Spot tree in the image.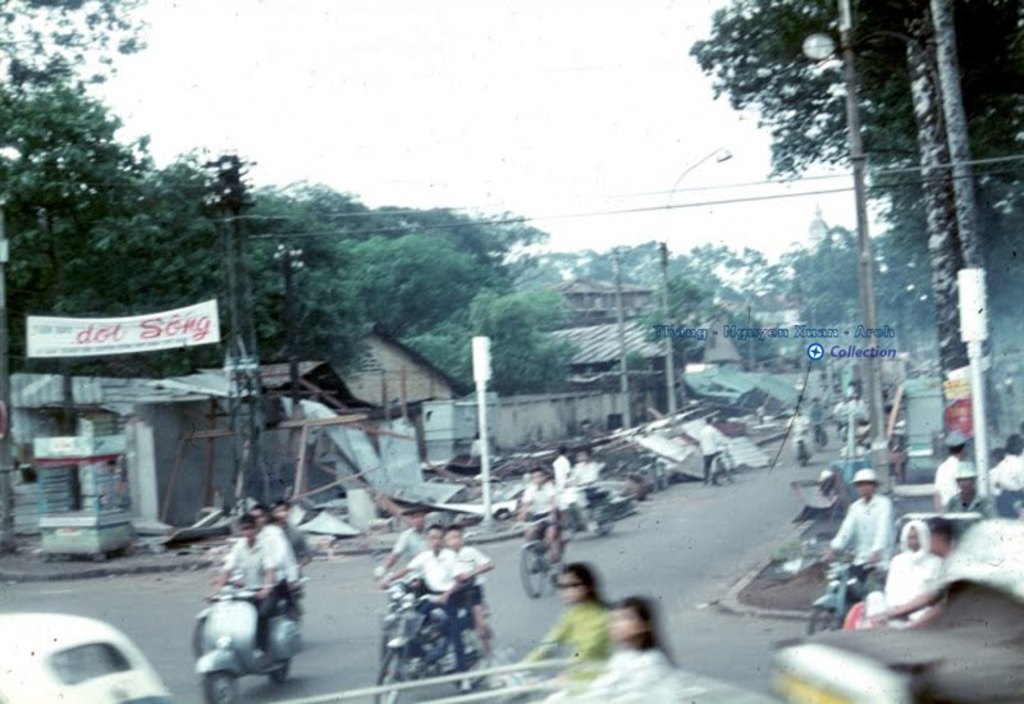
tree found at l=64, t=160, r=247, b=378.
